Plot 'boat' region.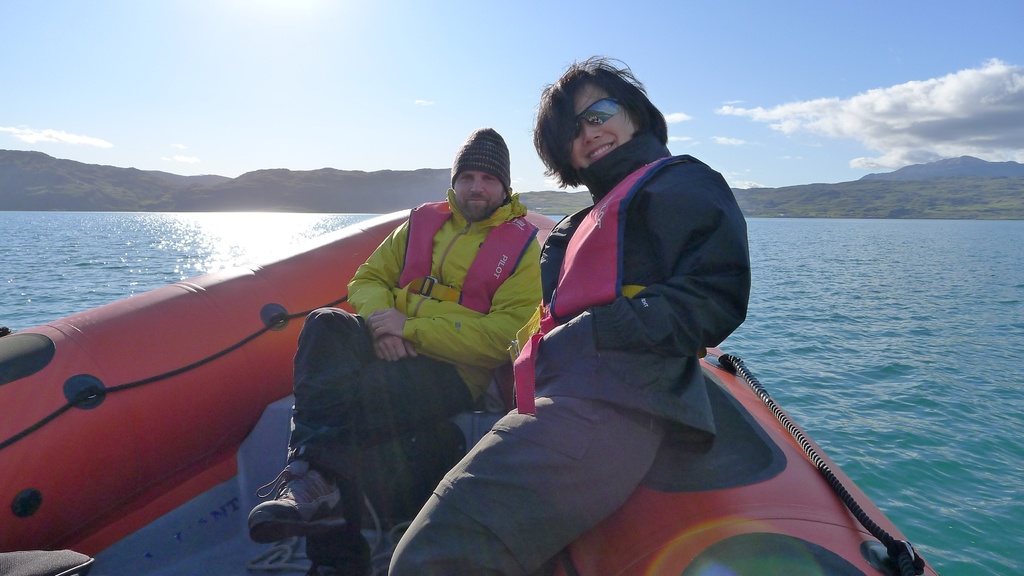
Plotted at pyautogui.locateOnScreen(13, 140, 970, 541).
